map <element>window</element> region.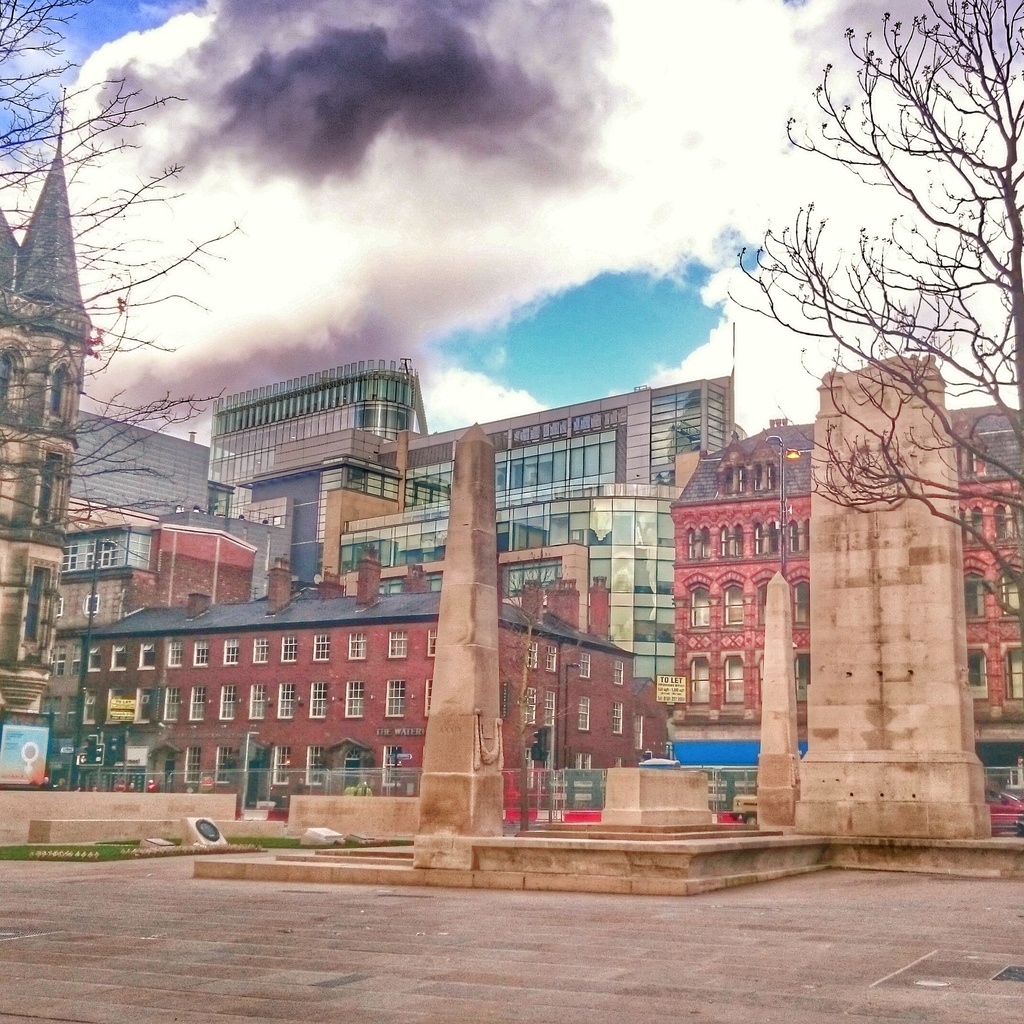
Mapped to bbox(50, 646, 68, 676).
